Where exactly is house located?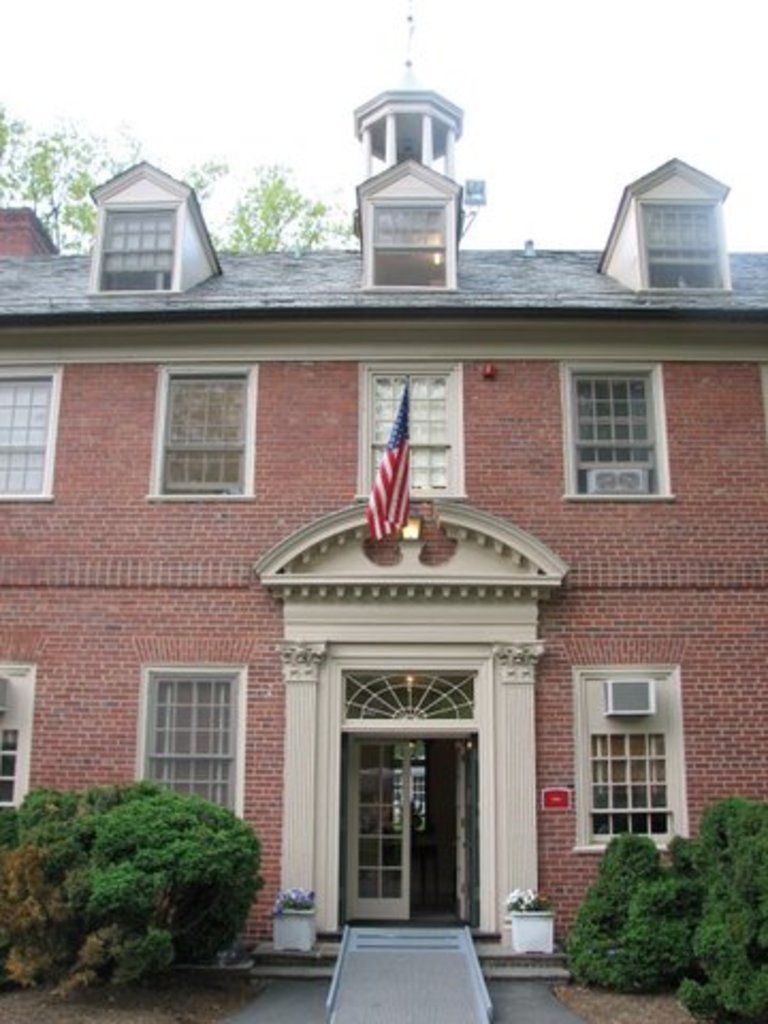
Its bounding box is x1=0, y1=73, x2=766, y2=977.
